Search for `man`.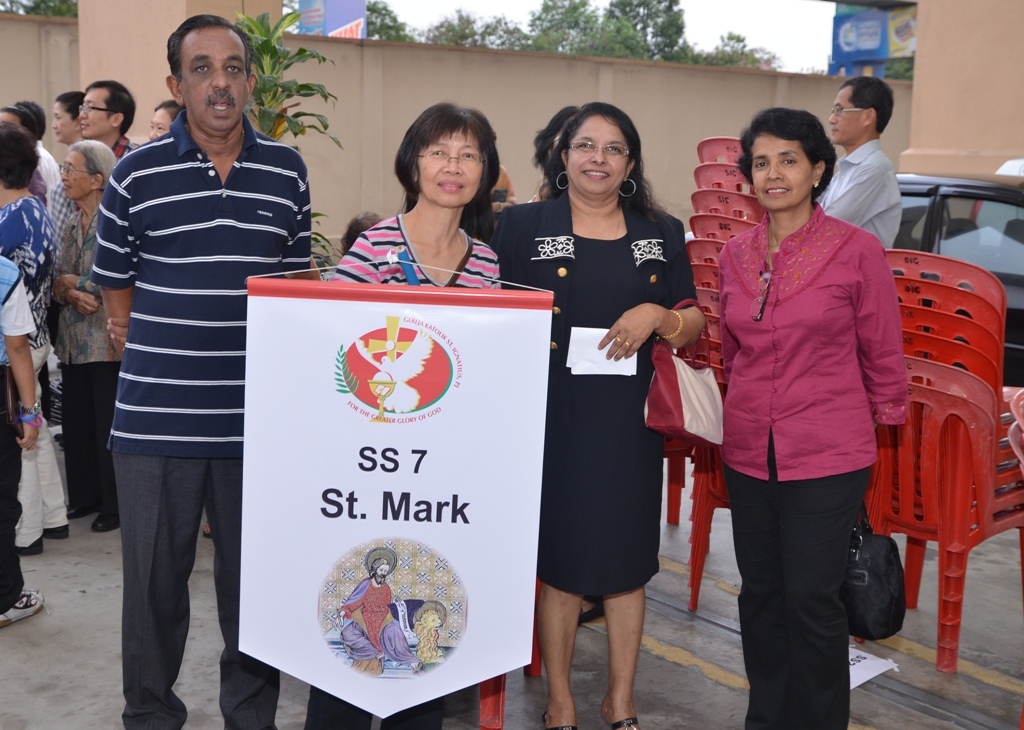
Found at [x1=77, y1=79, x2=142, y2=168].
